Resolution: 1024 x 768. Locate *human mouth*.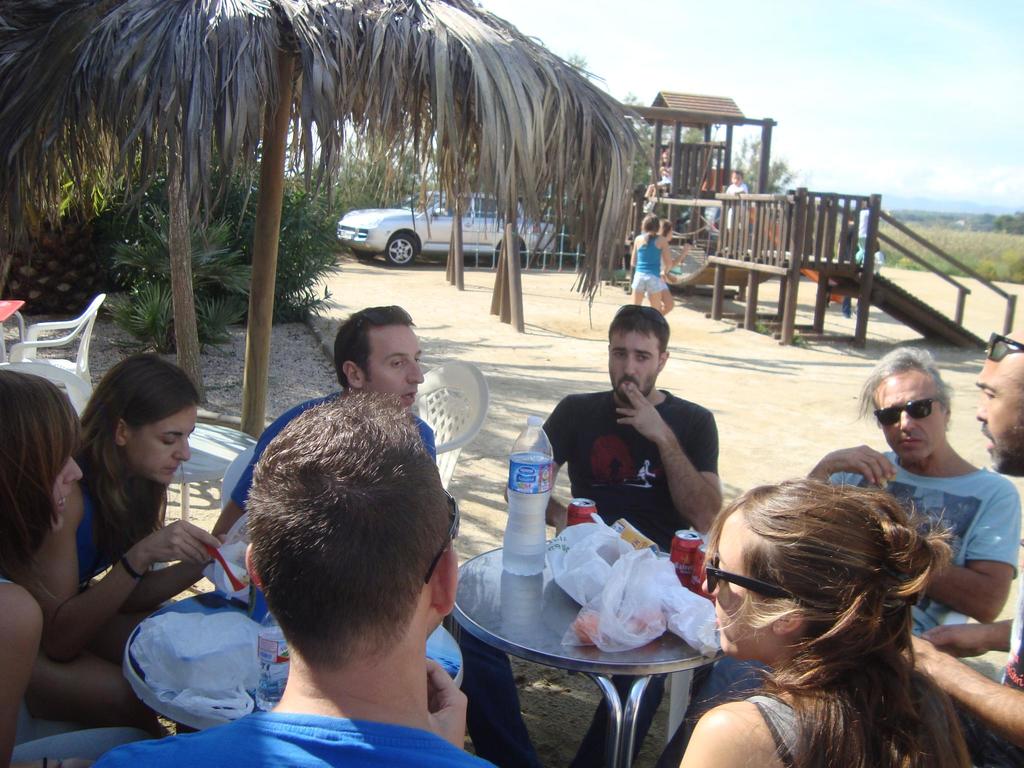
[x1=396, y1=387, x2=419, y2=404].
